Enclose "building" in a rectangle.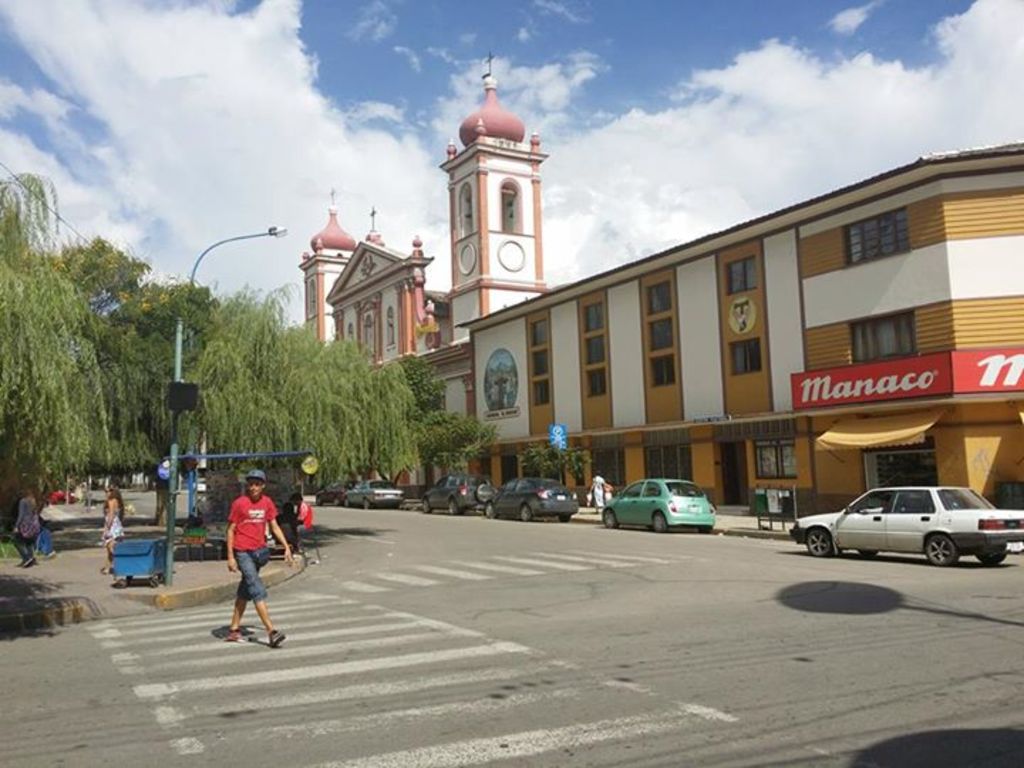
299:51:546:484.
